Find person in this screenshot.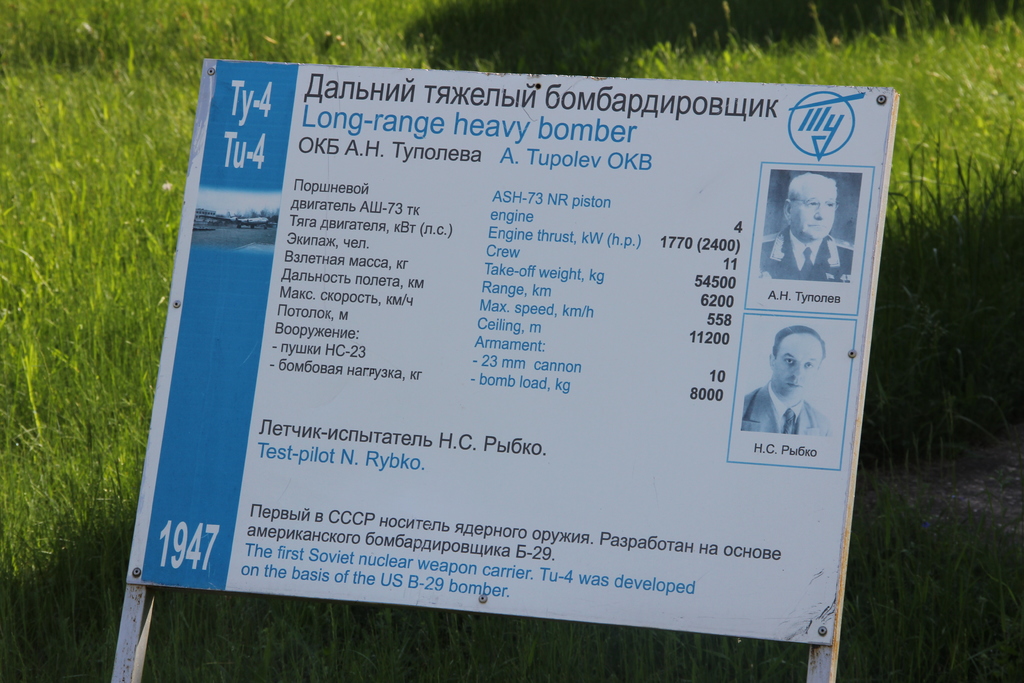
The bounding box for person is select_region(758, 172, 855, 288).
